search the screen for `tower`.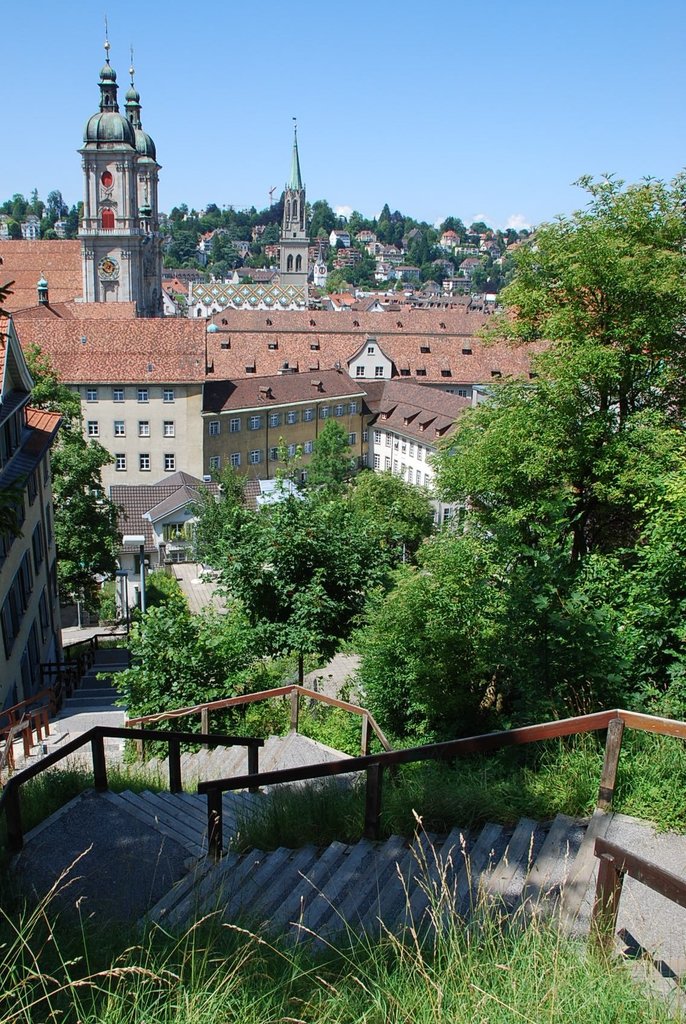
Found at crop(62, 19, 162, 282).
